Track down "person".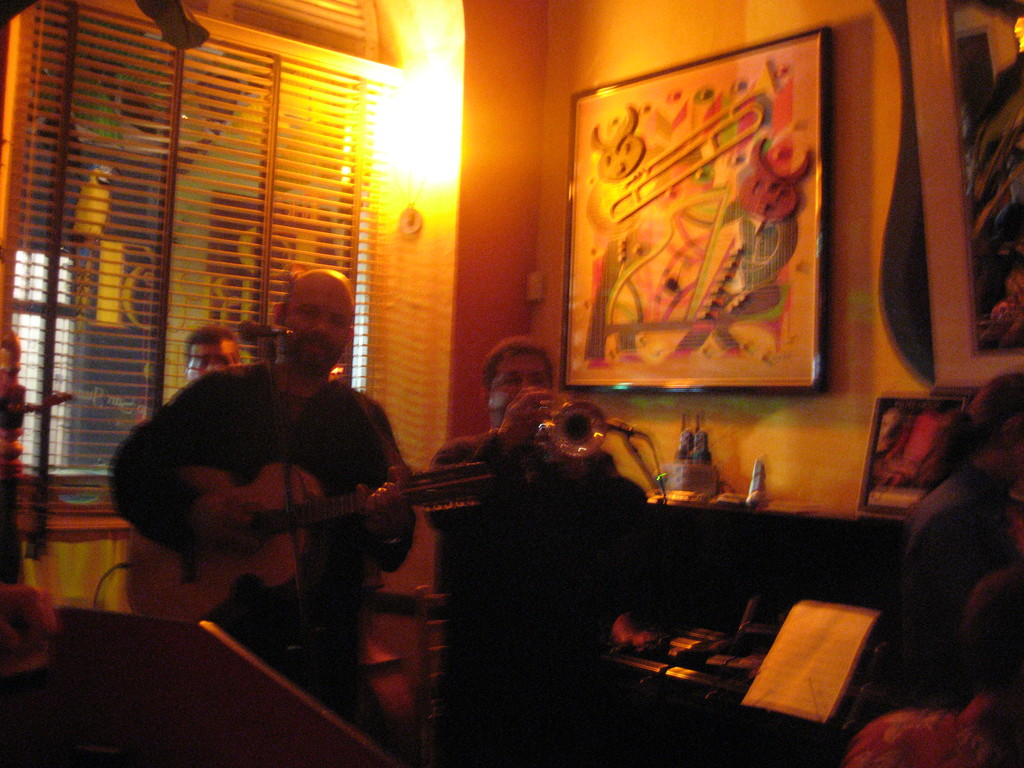
Tracked to 136/278/426/695.
